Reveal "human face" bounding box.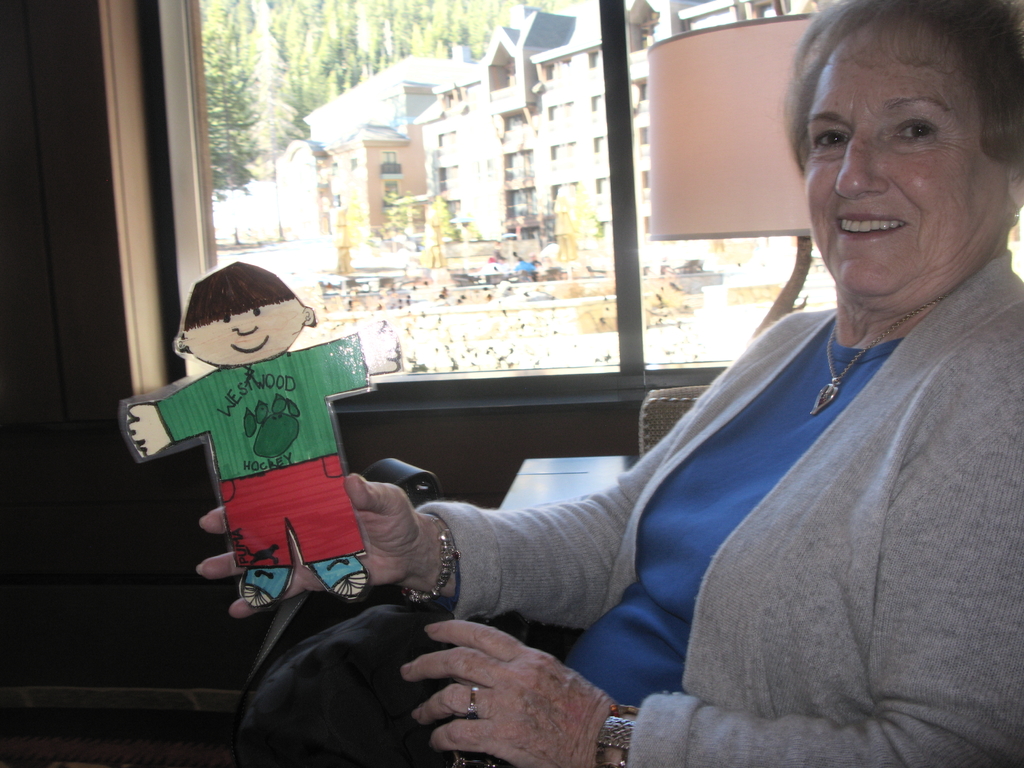
Revealed: [803,15,1007,296].
